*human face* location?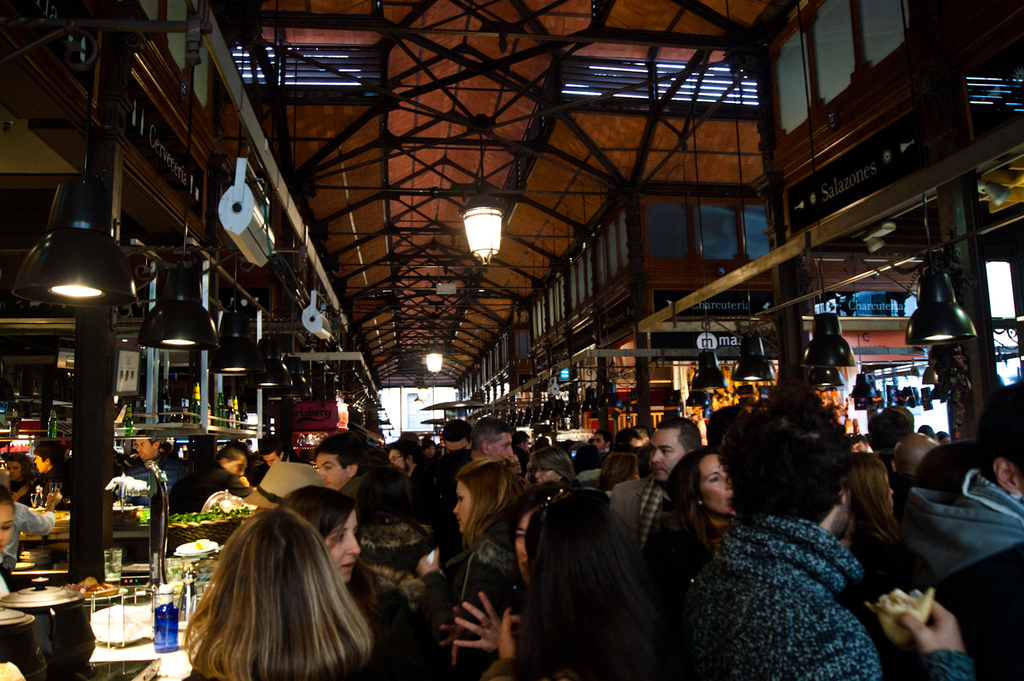
bbox(491, 431, 513, 463)
